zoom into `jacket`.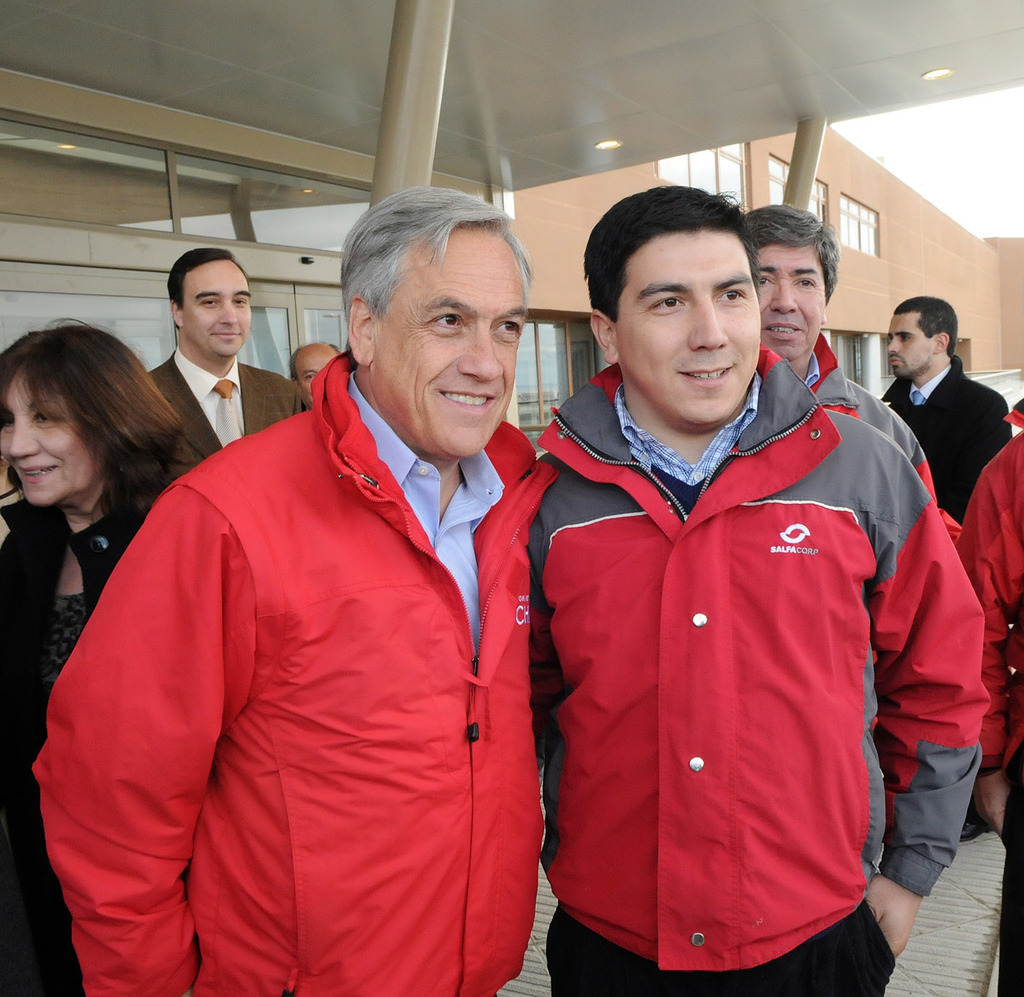
Zoom target: [x1=787, y1=329, x2=942, y2=519].
